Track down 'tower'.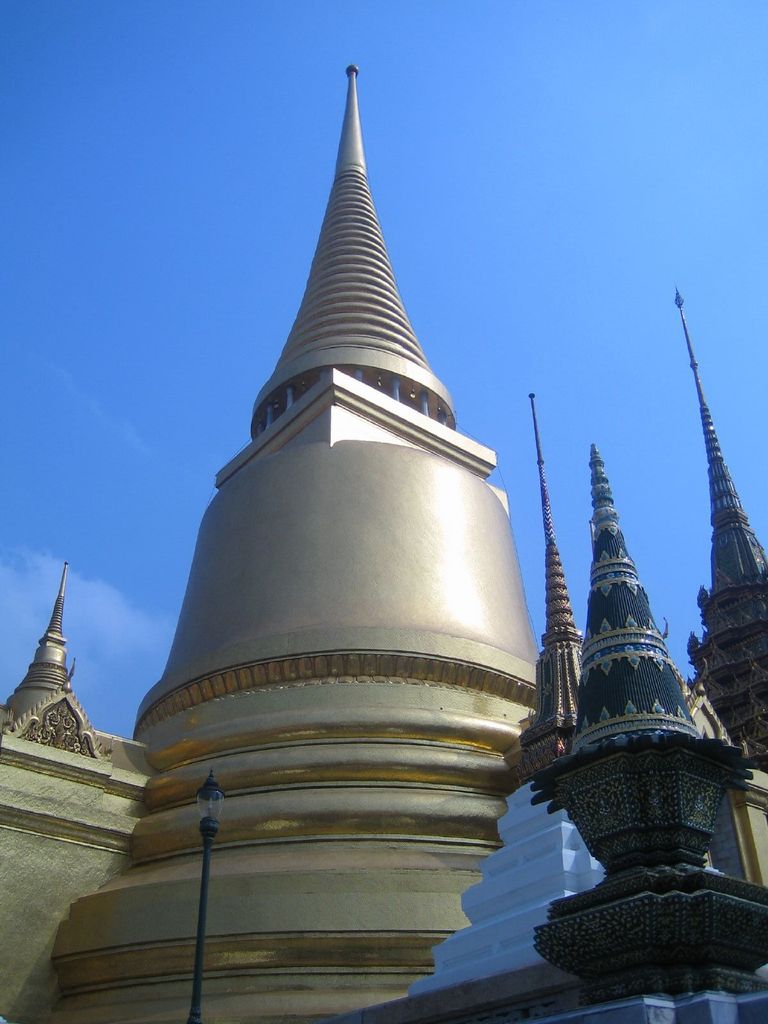
Tracked to locate(530, 435, 767, 982).
